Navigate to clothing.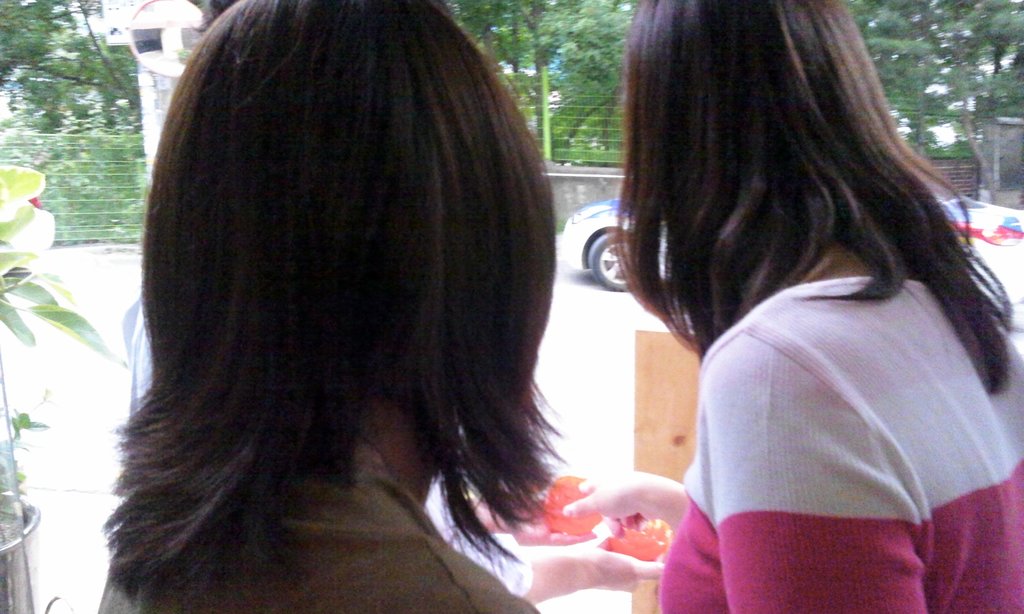
Navigation target: locate(660, 279, 1023, 613).
